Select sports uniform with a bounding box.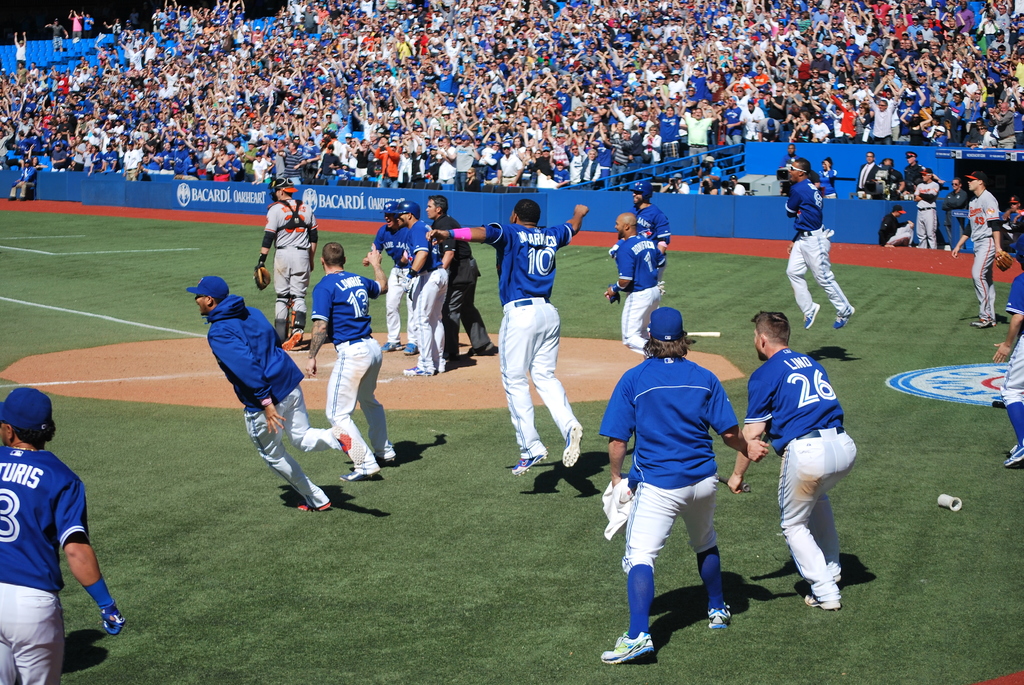
x1=311 y1=269 x2=394 y2=479.
